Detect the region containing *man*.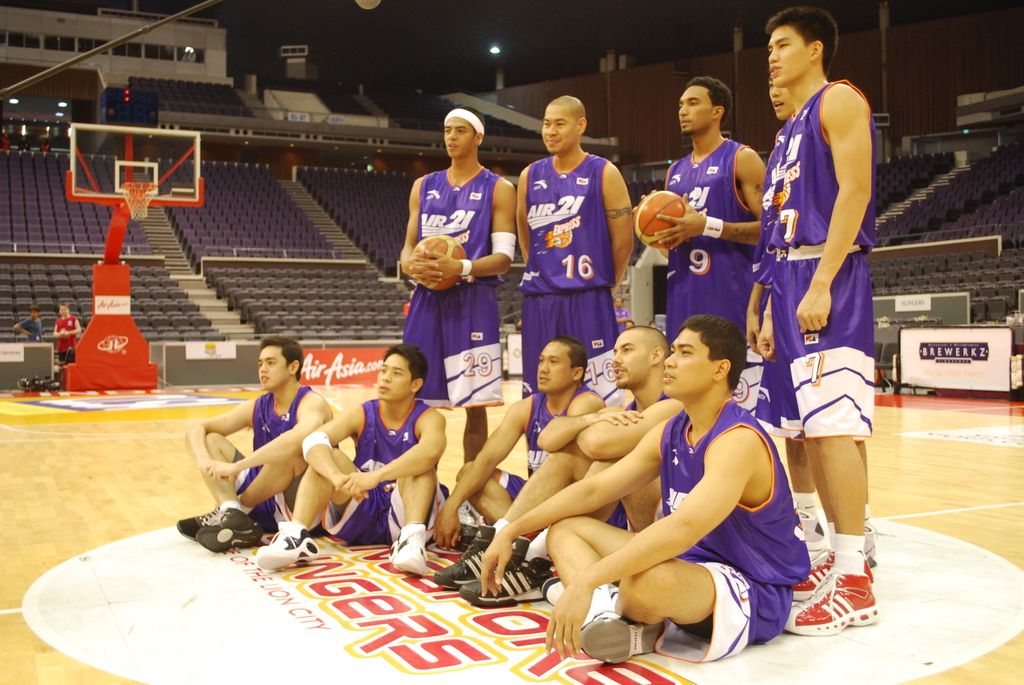
locate(514, 93, 630, 402).
